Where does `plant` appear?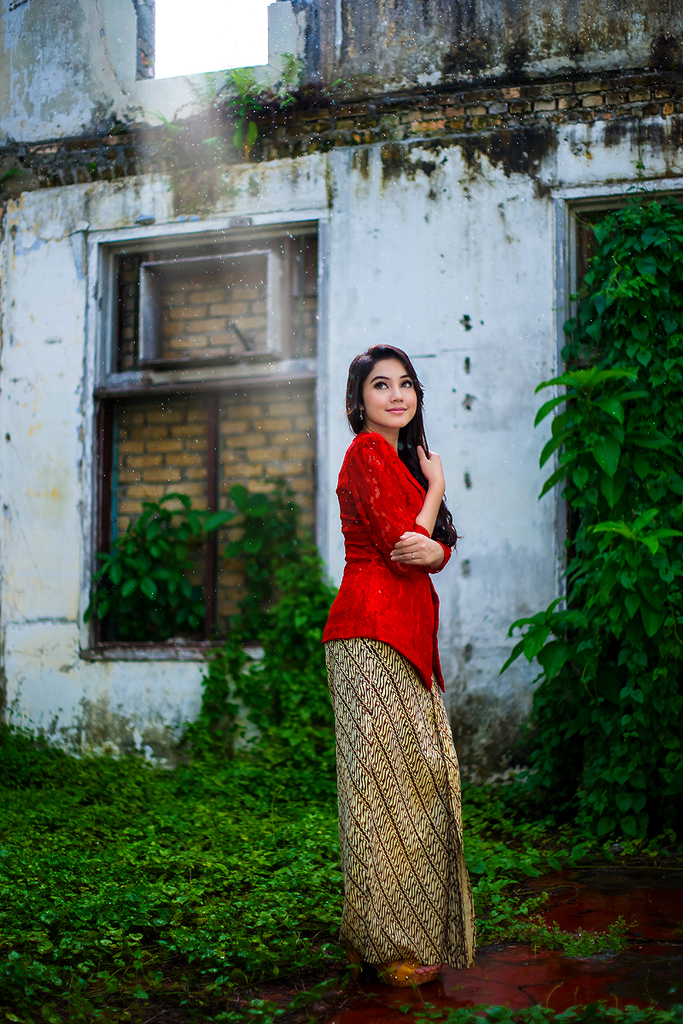
Appears at select_region(198, 53, 316, 167).
